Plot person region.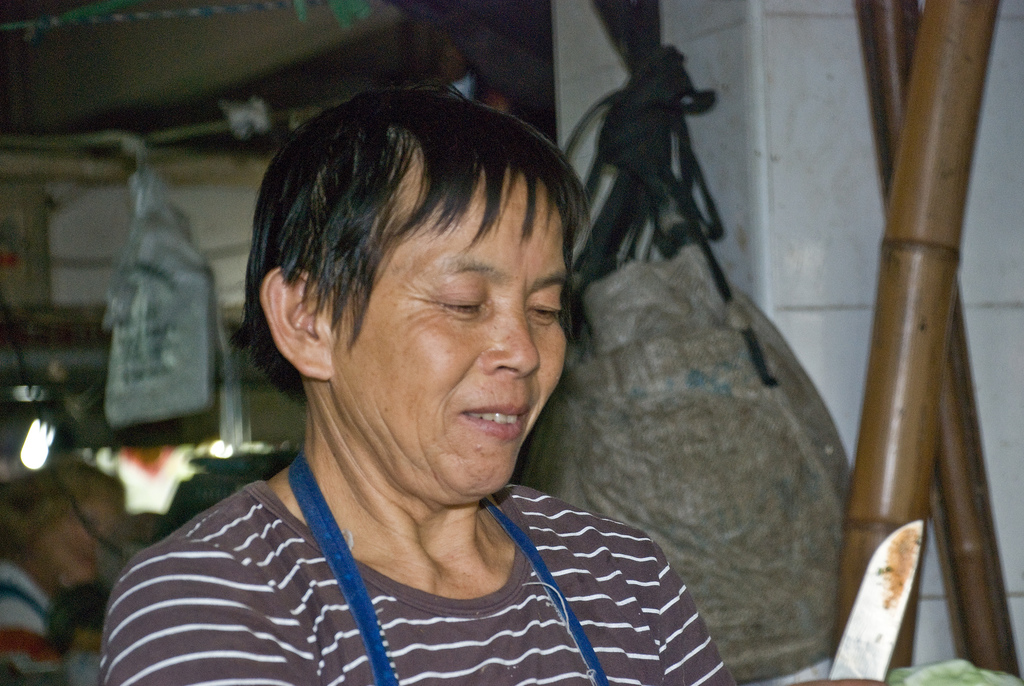
Plotted at (97,90,736,685).
